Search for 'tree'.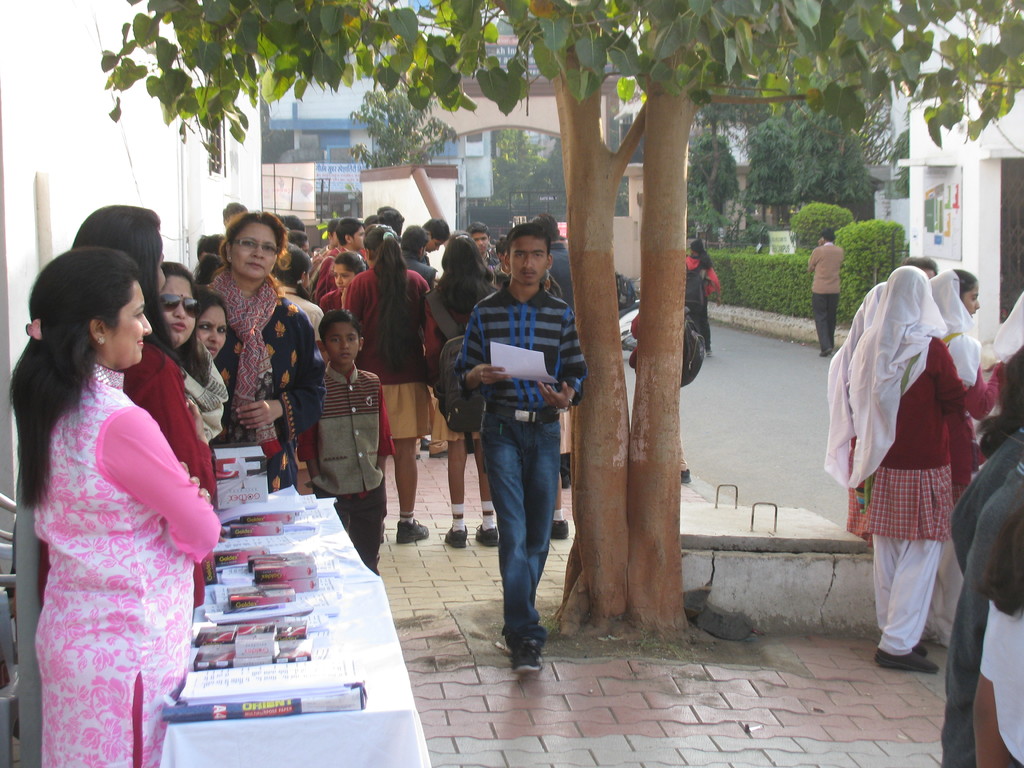
Found at <region>607, 40, 884, 164</region>.
